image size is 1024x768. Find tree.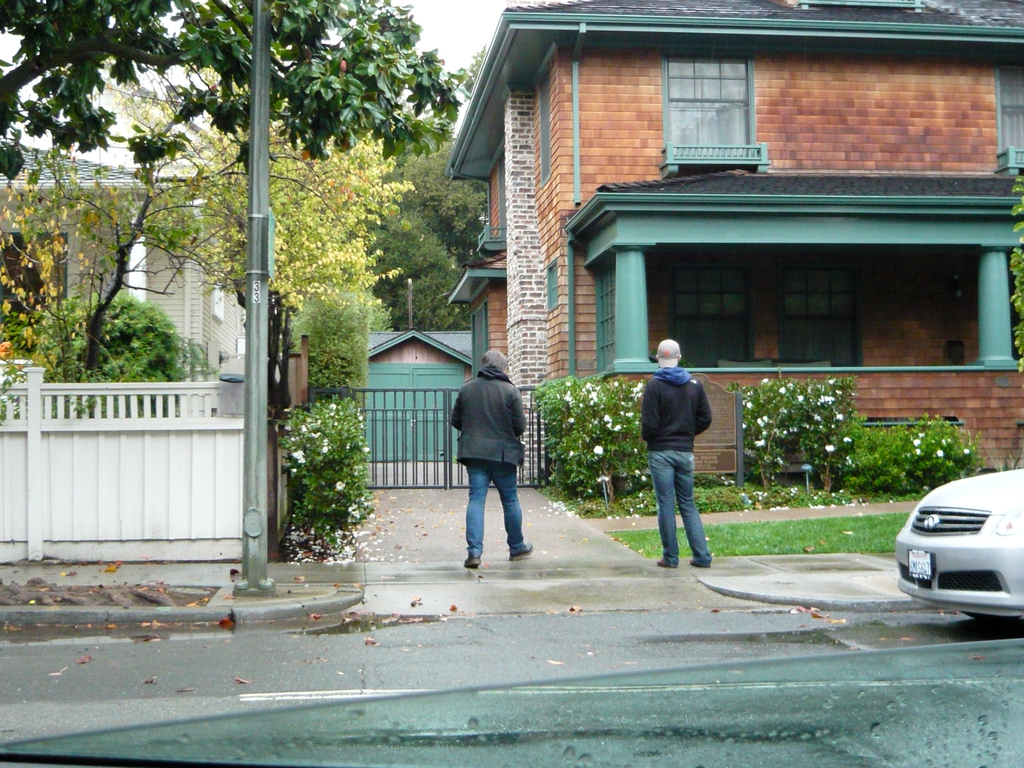
box=[0, 0, 468, 183].
